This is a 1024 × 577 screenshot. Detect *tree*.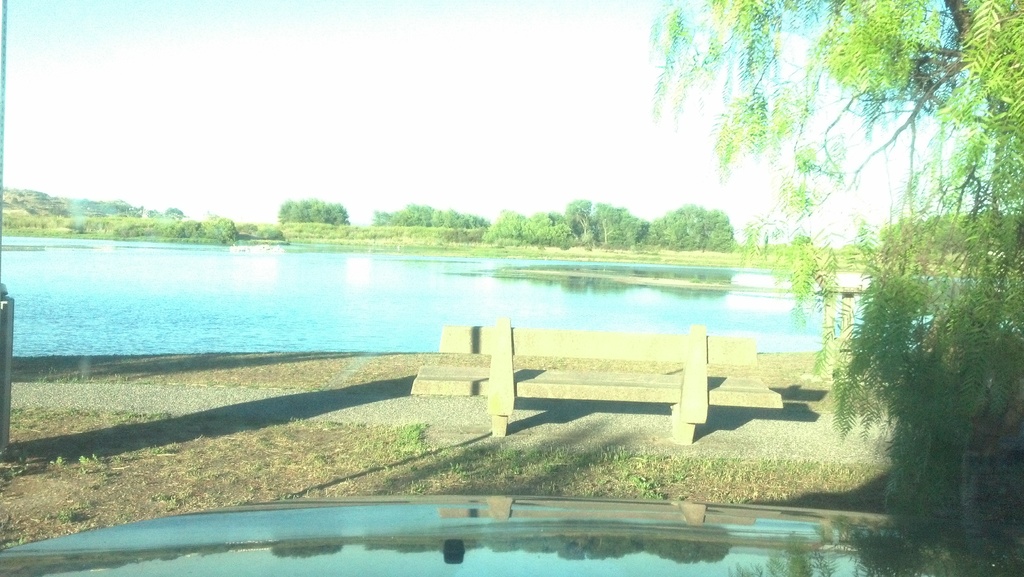
164:206:184:220.
